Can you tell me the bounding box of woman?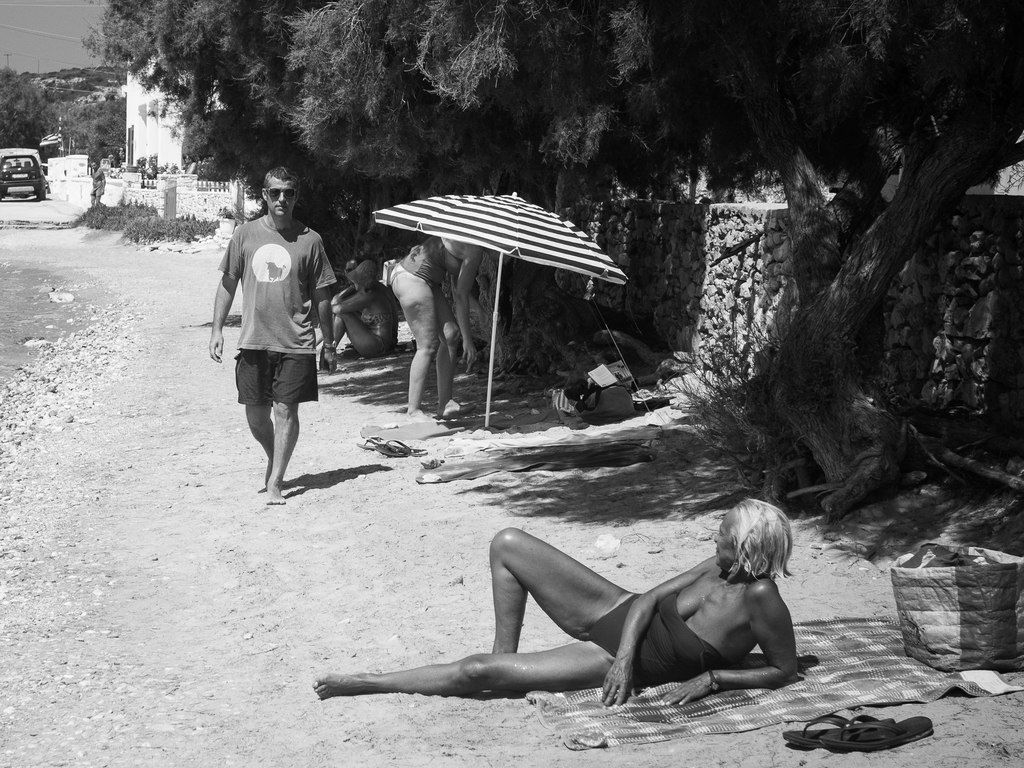
(x1=384, y1=228, x2=484, y2=427).
